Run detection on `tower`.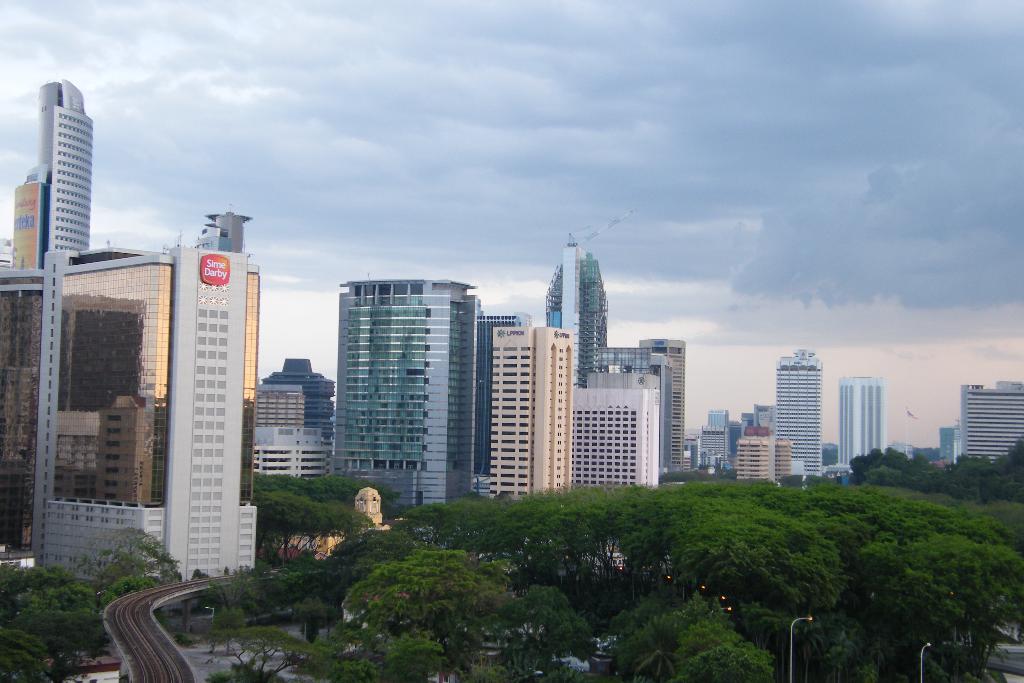
Result: 837,372,884,475.
